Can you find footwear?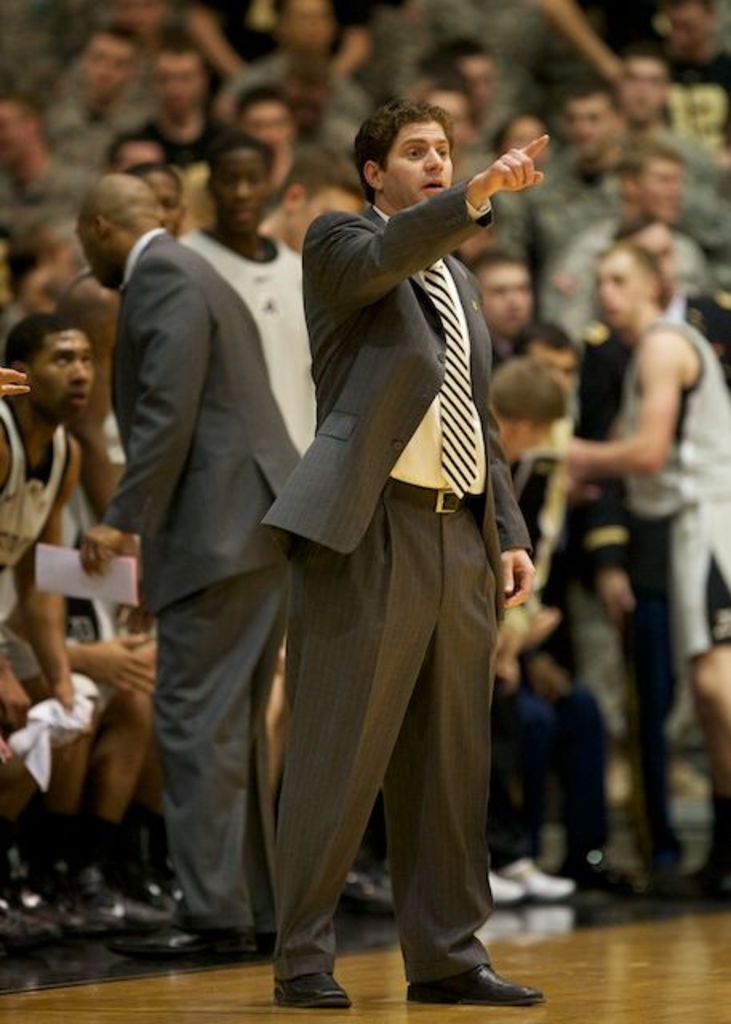
Yes, bounding box: bbox=[278, 973, 349, 1013].
